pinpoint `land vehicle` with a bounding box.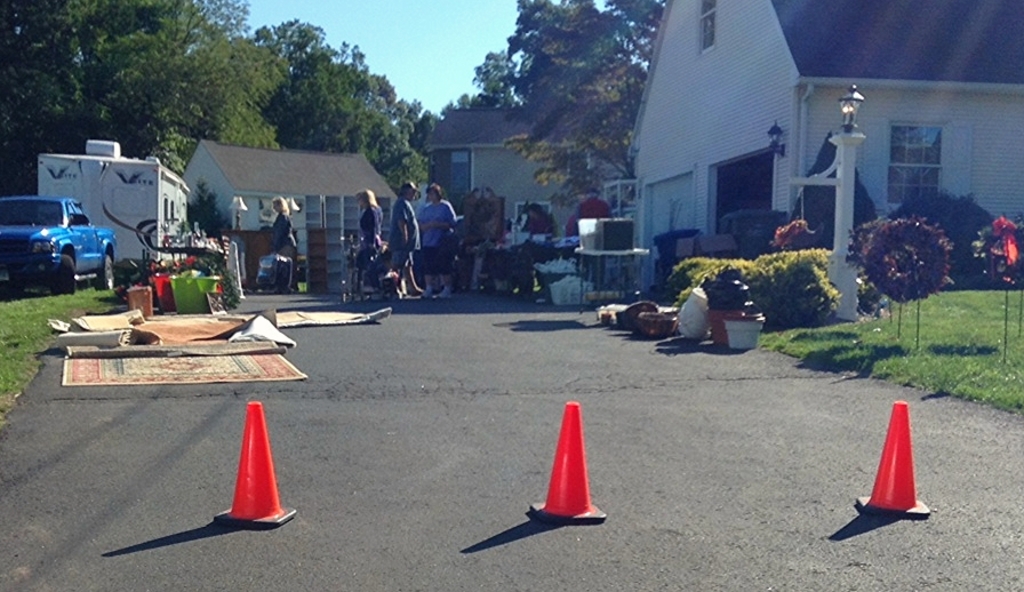
336/234/366/299.
